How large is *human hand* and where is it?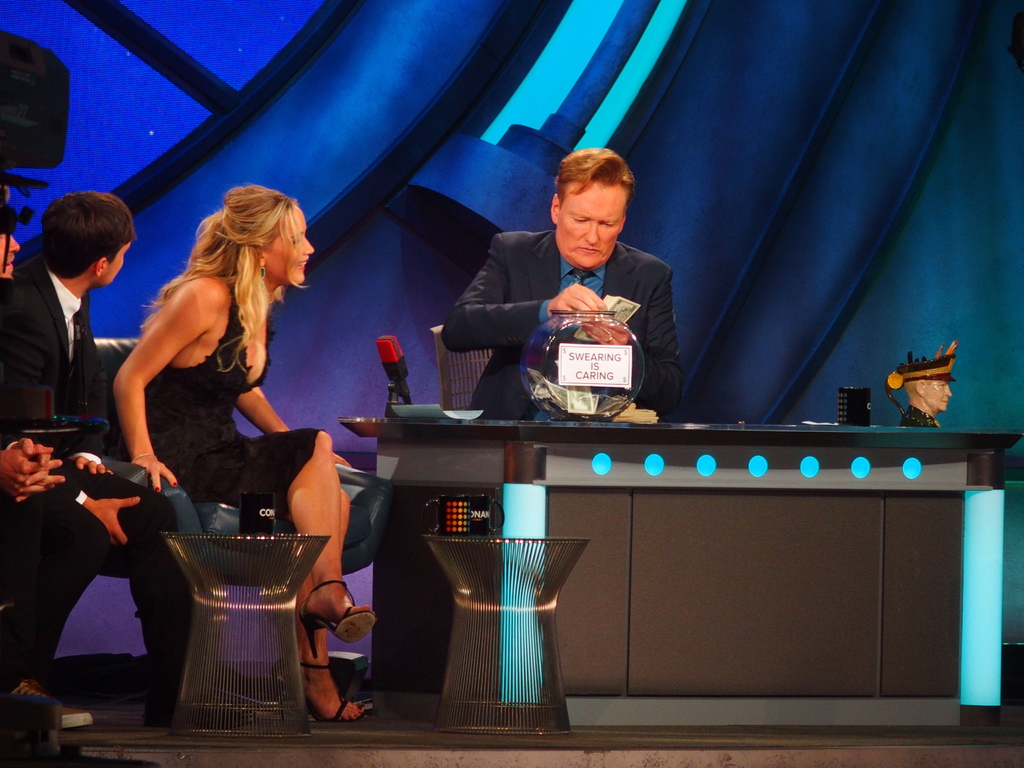
Bounding box: BBox(13, 438, 57, 506).
